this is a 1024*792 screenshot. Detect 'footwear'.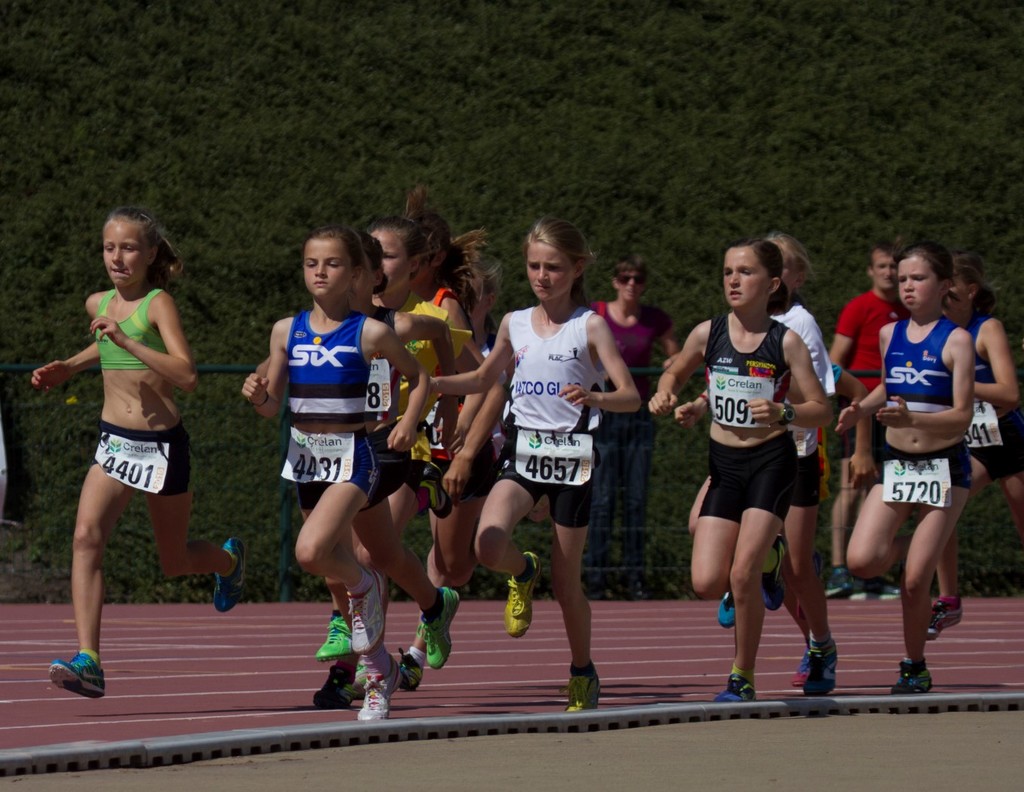
<bbox>397, 644, 425, 689</bbox>.
